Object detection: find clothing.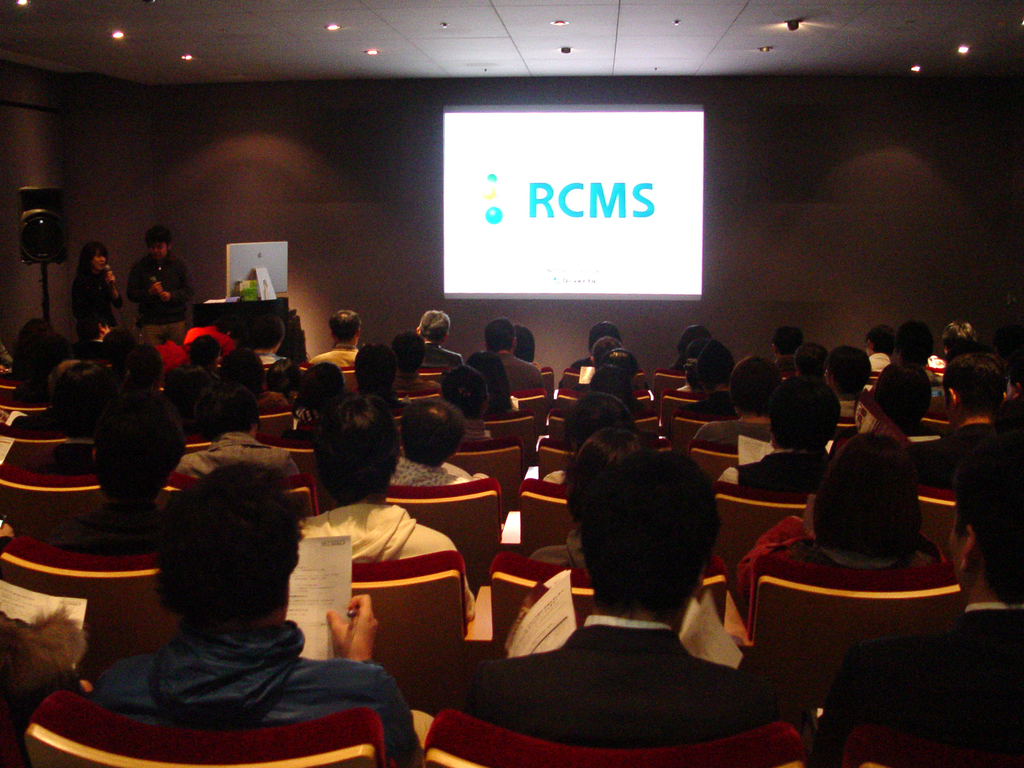
box(423, 344, 465, 367).
